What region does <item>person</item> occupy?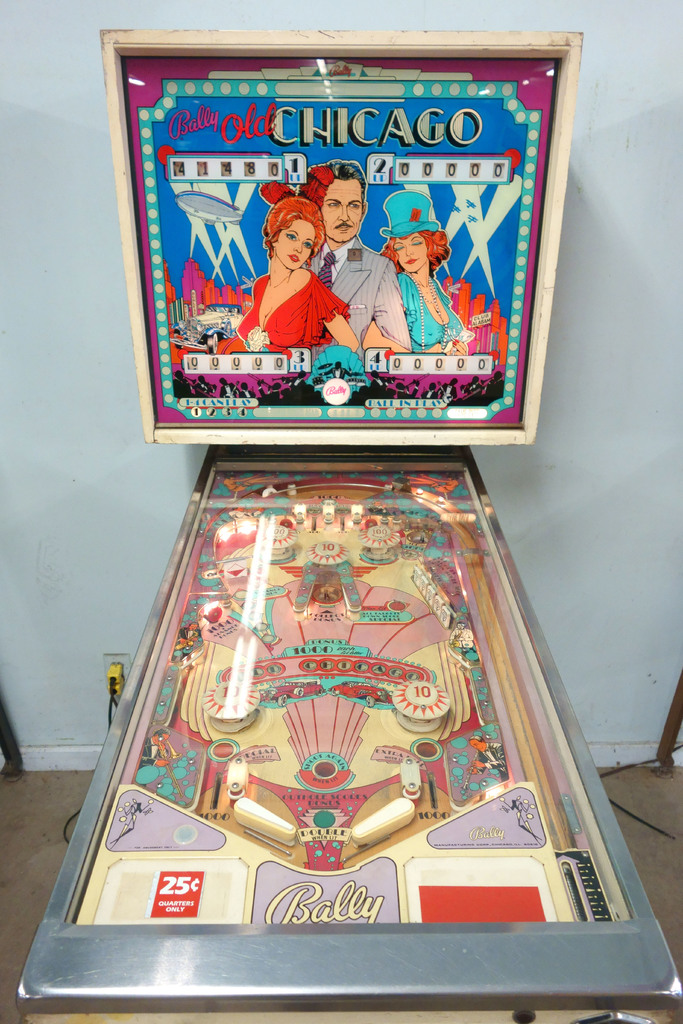
bbox=(286, 154, 411, 357).
